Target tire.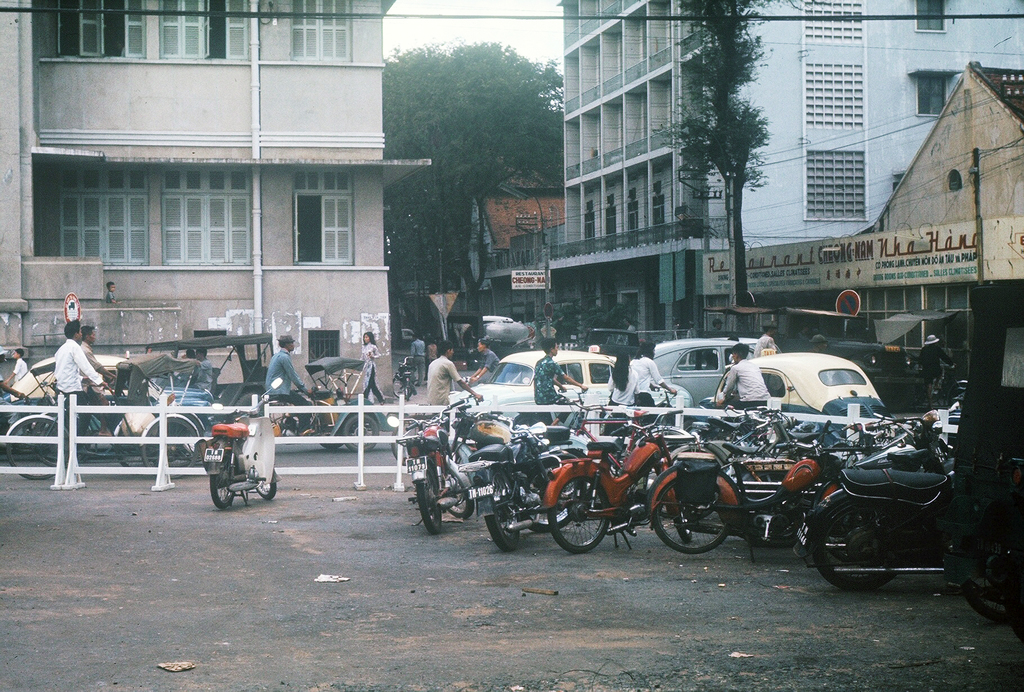
Target region: box(392, 380, 410, 399).
